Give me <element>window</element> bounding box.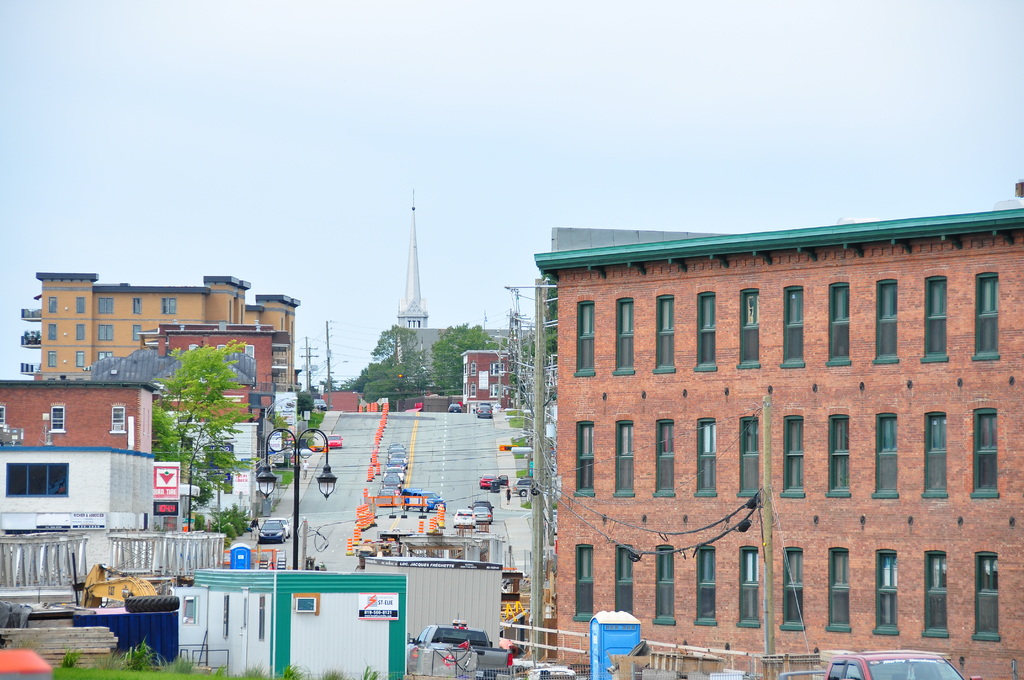
828,547,849,631.
